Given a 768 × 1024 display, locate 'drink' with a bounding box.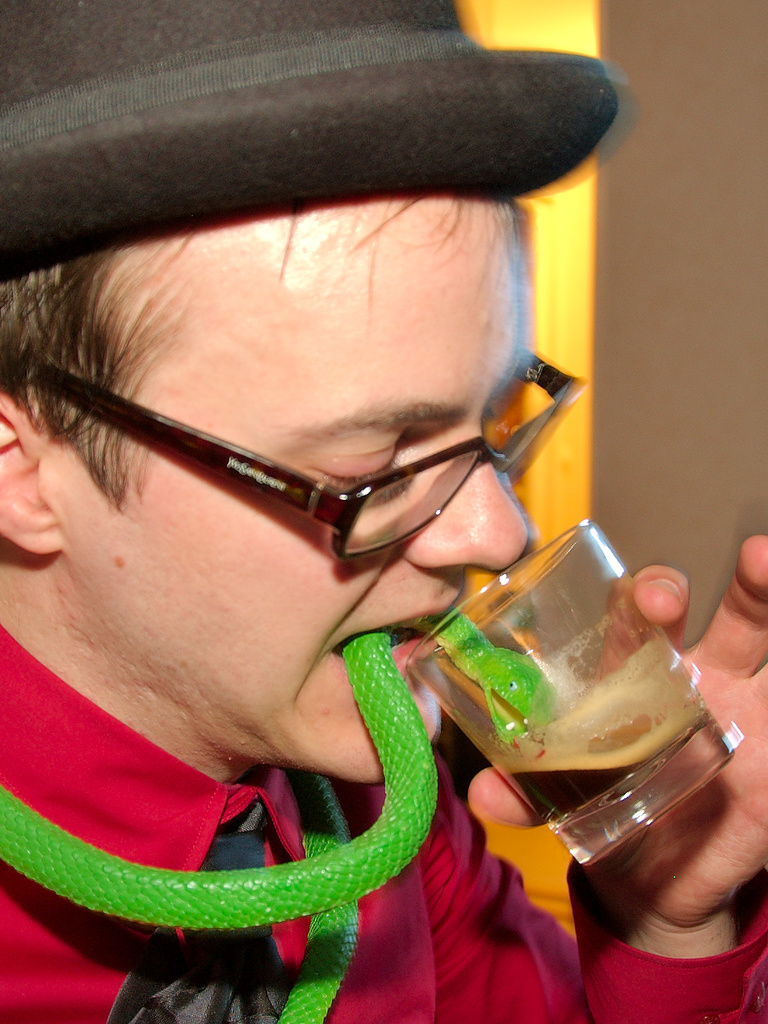
Located: bbox=[401, 530, 698, 856].
